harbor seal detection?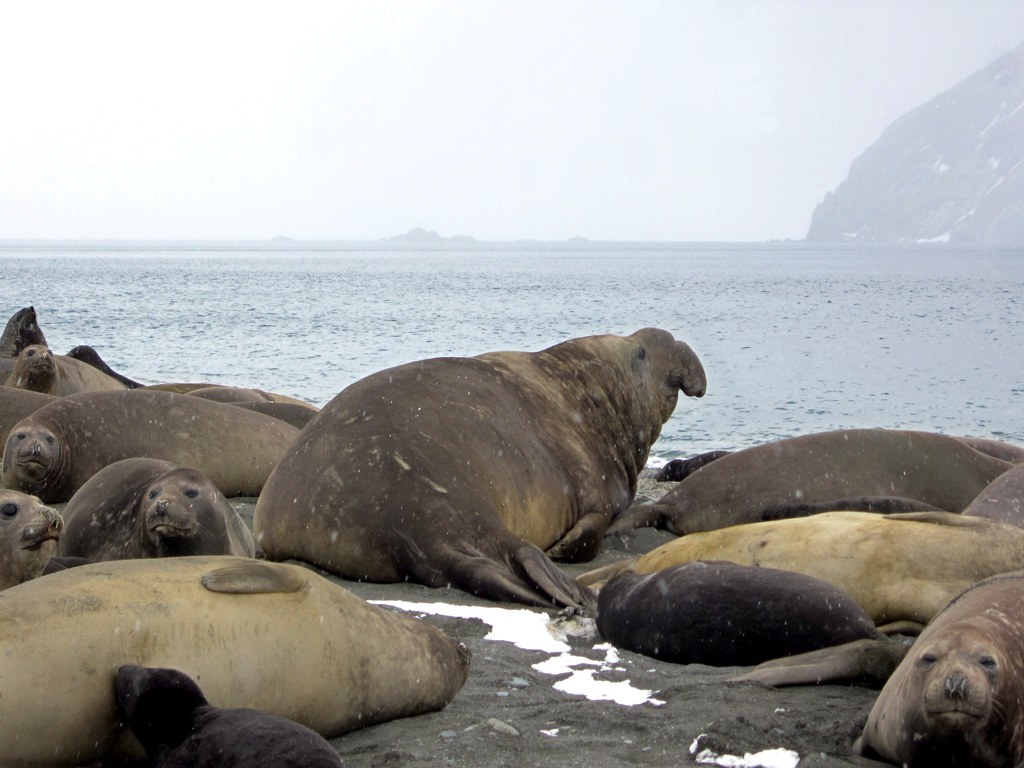
bbox=[0, 486, 66, 583]
